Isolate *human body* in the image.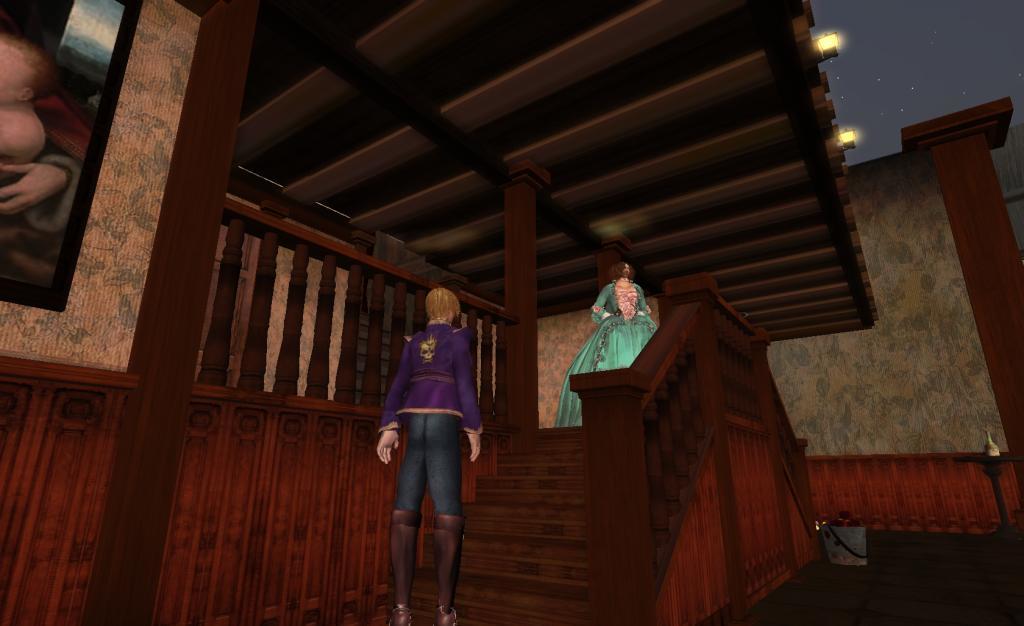
Isolated region: [385, 275, 494, 611].
